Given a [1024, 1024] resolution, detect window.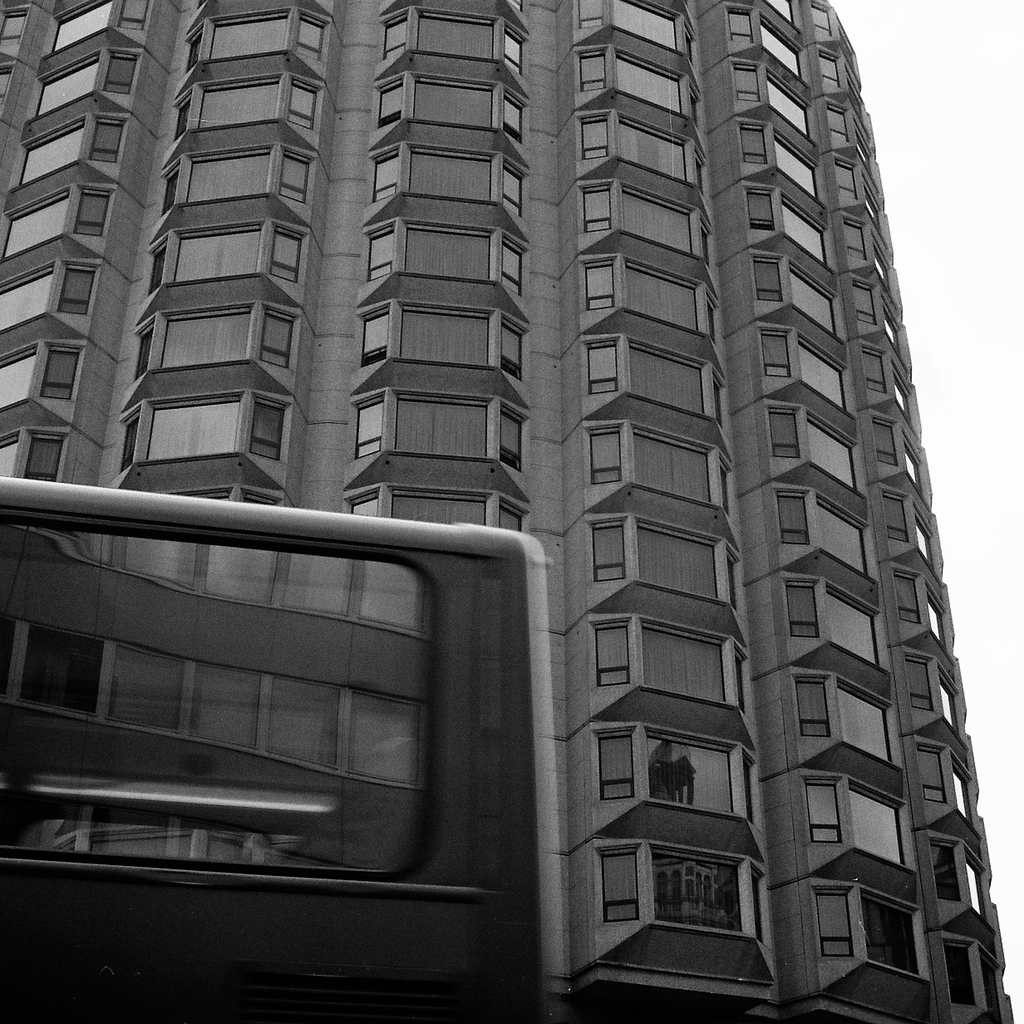
locate(808, 773, 912, 869).
